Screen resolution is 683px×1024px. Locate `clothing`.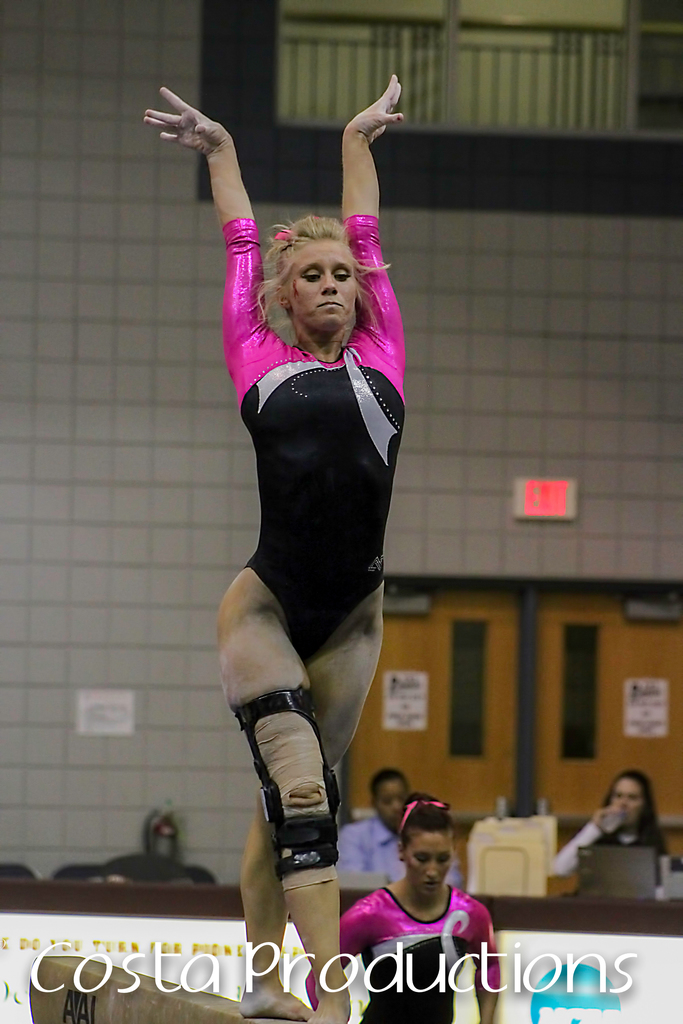
(327,886,532,1023).
